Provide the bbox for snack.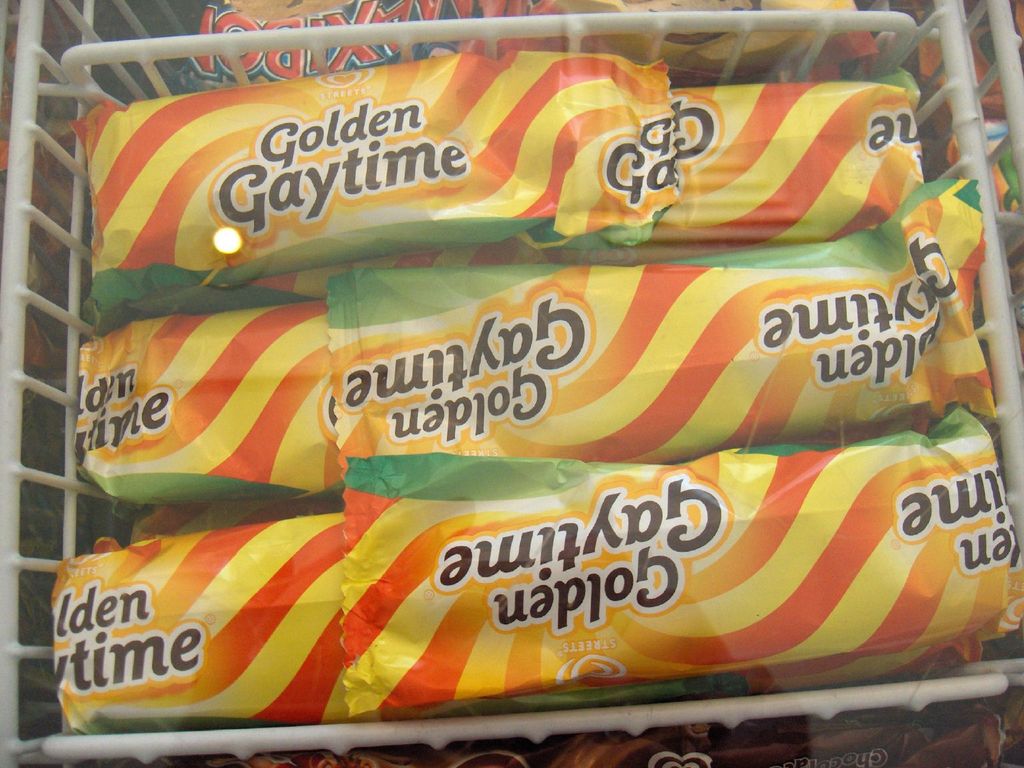
[124, 436, 968, 735].
